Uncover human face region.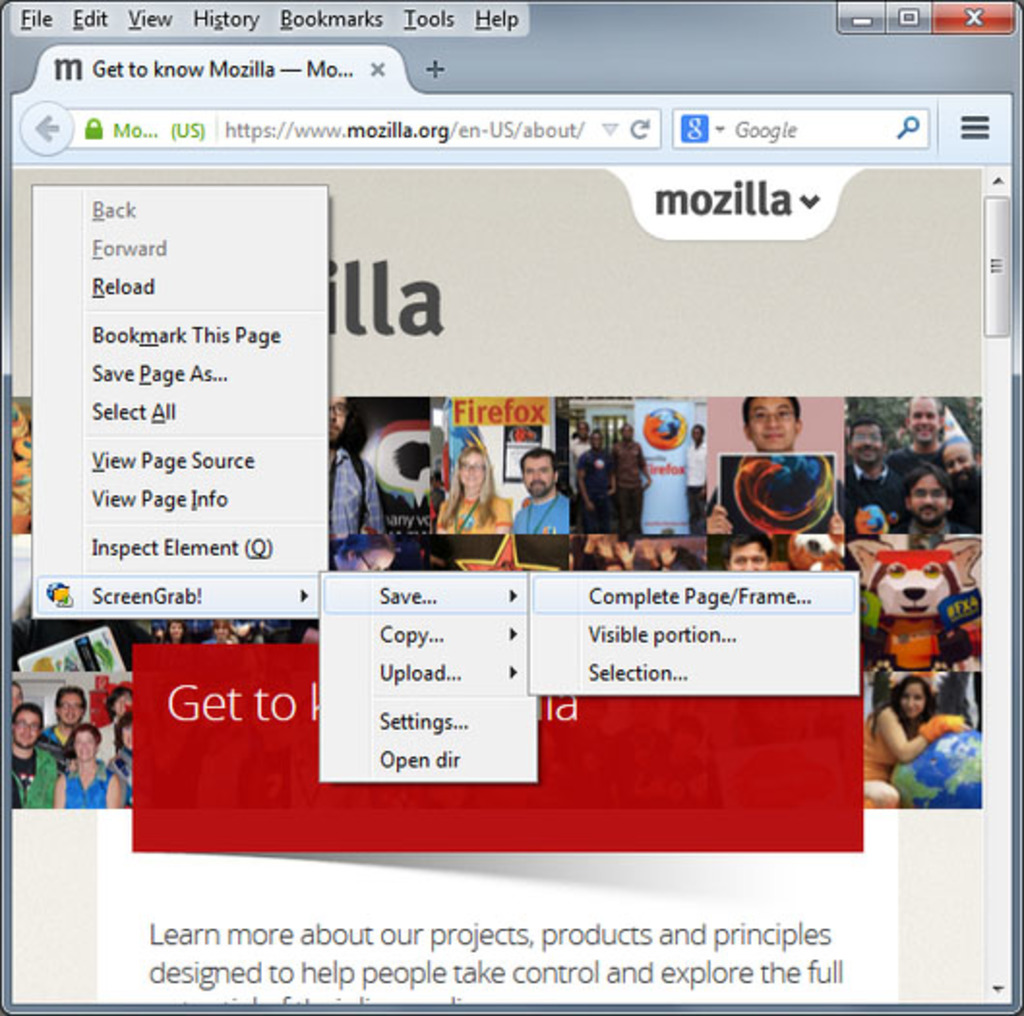
Uncovered: detection(459, 457, 486, 488).
